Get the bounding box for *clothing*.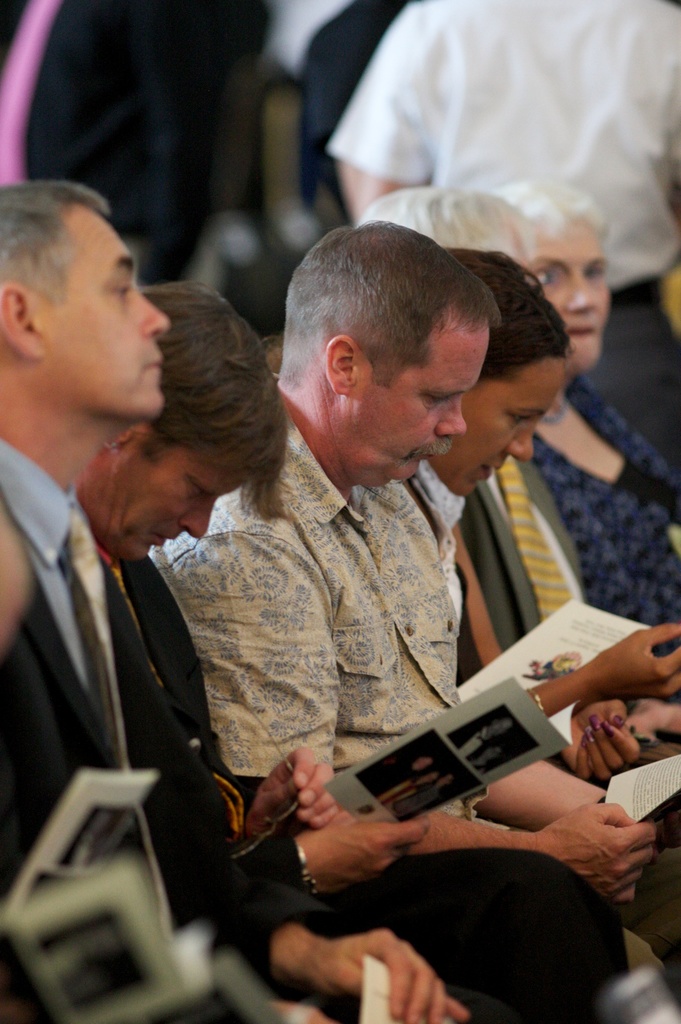
BBox(472, 472, 598, 678).
